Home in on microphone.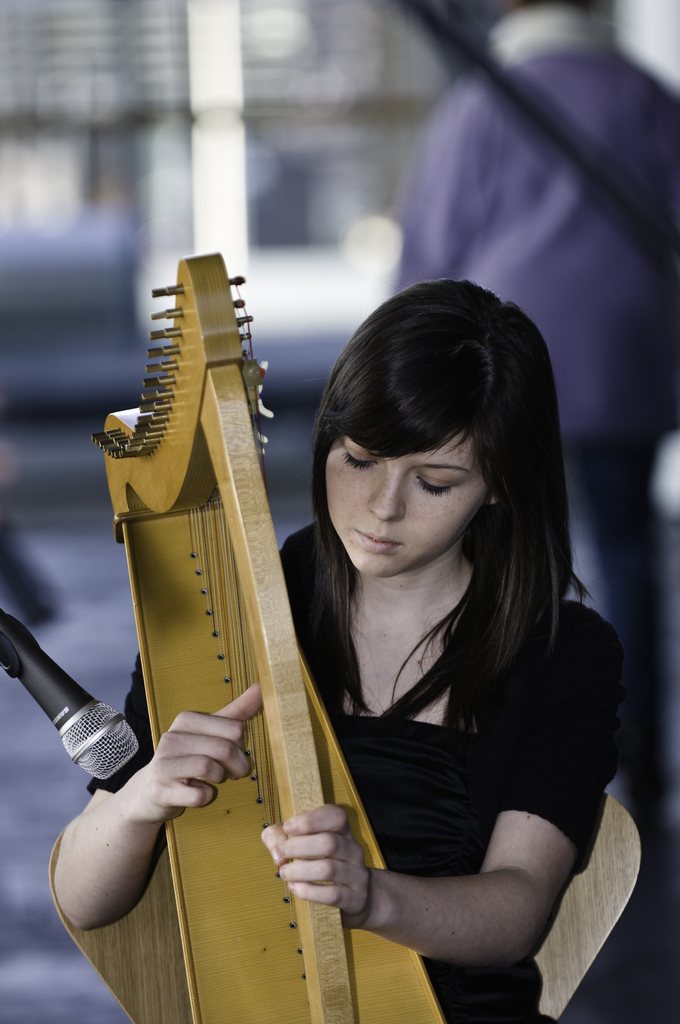
Homed in at bbox=(0, 608, 143, 780).
